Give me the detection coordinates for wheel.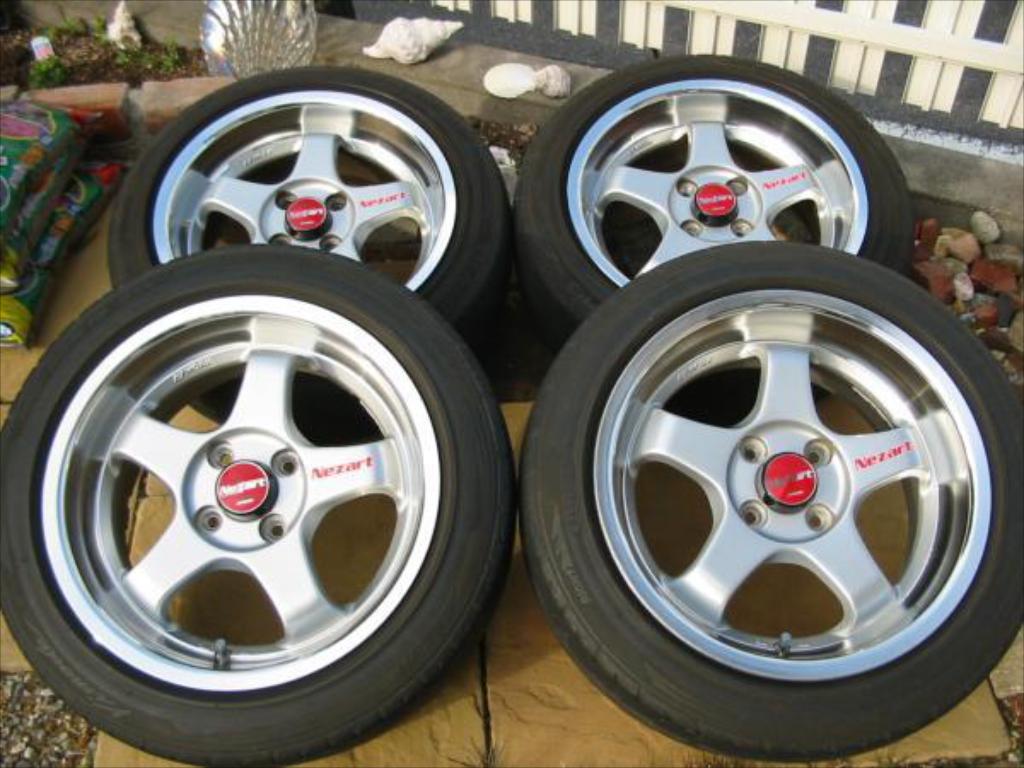
<region>99, 63, 509, 440</region>.
